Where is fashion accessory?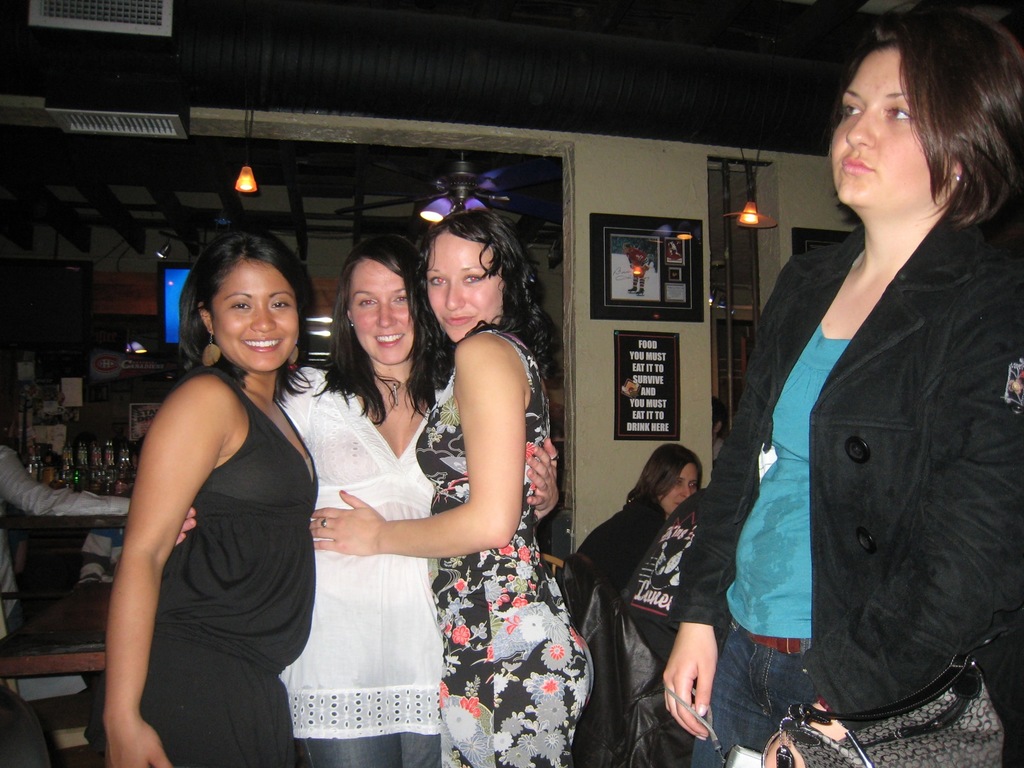
locate(550, 448, 561, 463).
